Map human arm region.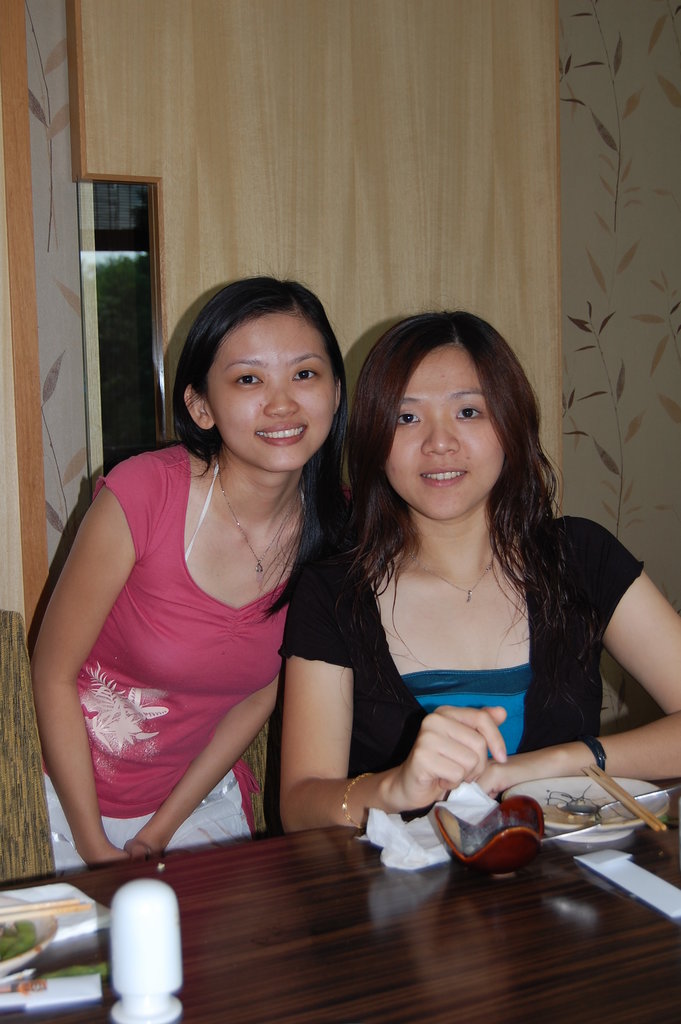
Mapped to 472 526 680 804.
